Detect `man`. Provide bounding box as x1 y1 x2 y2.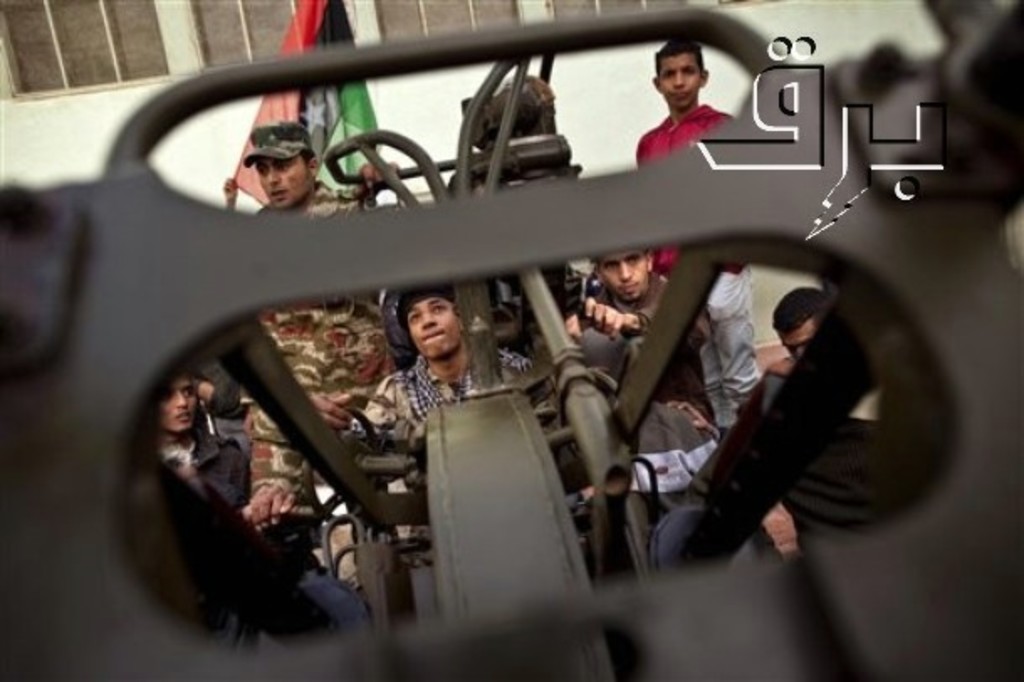
240 119 394 529.
